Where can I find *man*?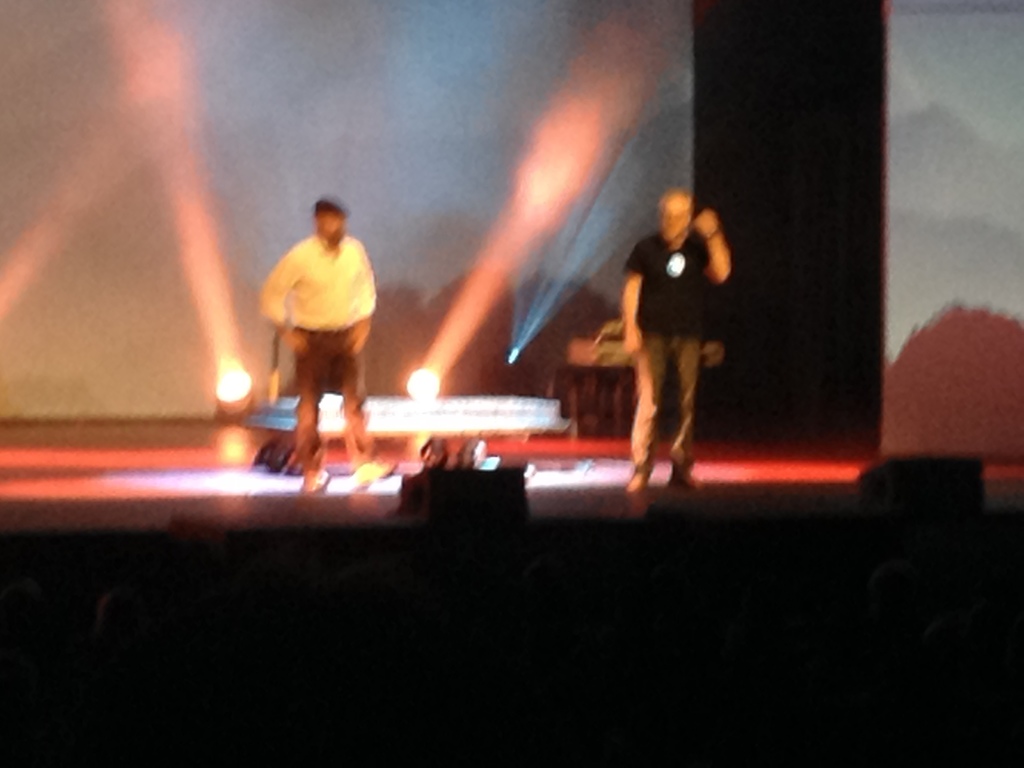
You can find it at crop(247, 191, 383, 454).
